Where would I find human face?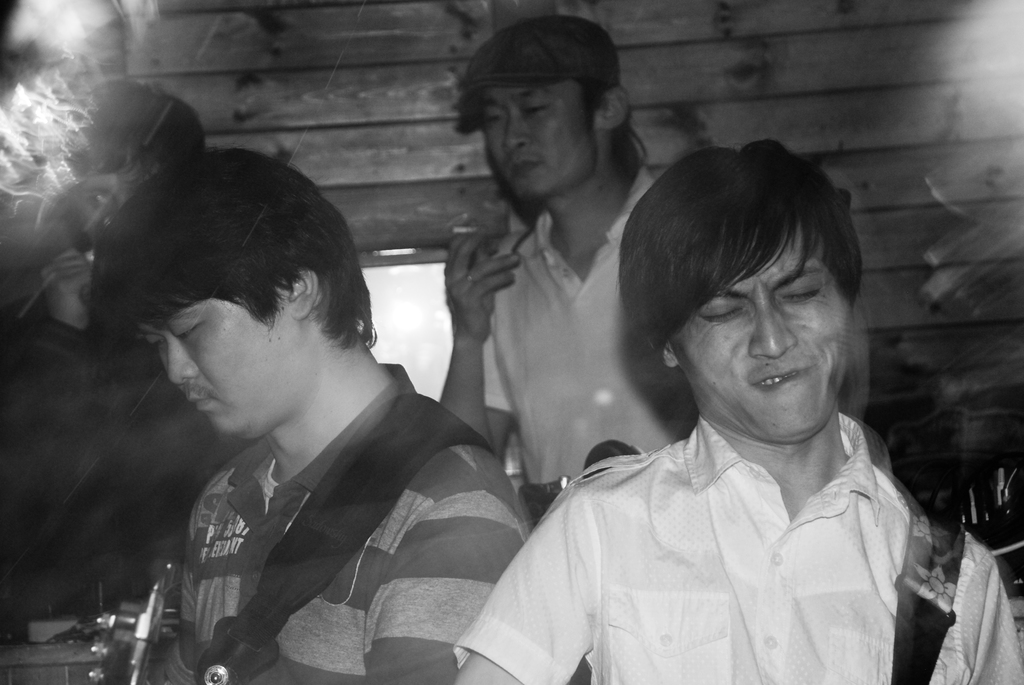
At Rect(671, 226, 848, 439).
